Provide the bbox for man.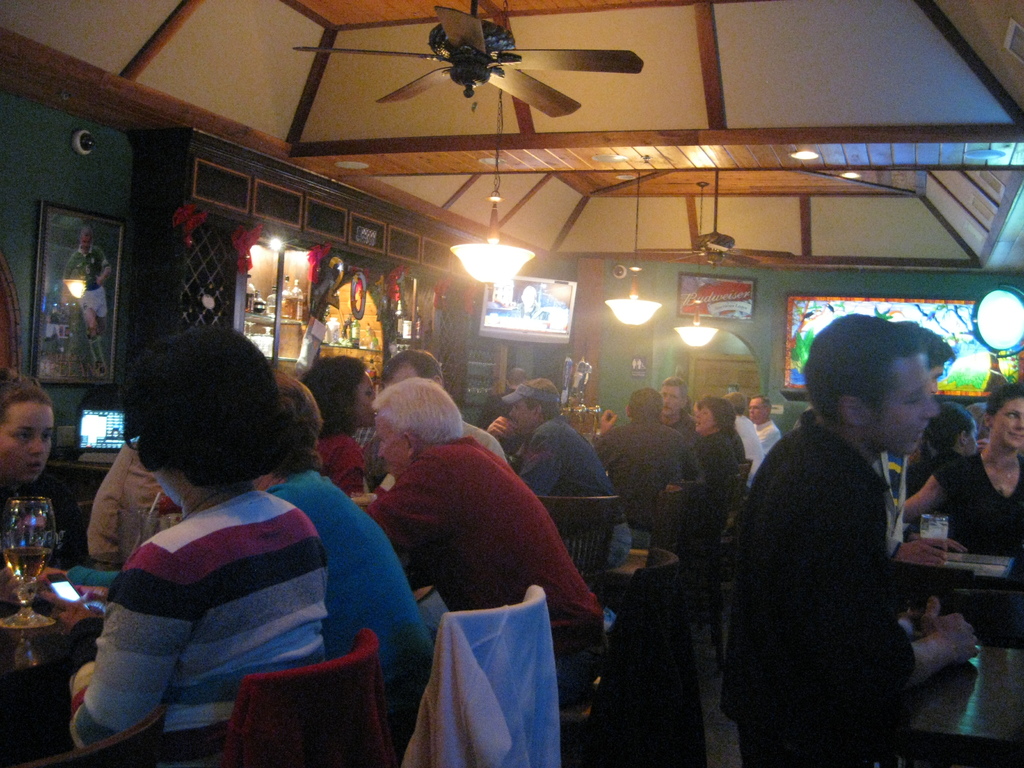
l=903, t=399, r=979, b=499.
